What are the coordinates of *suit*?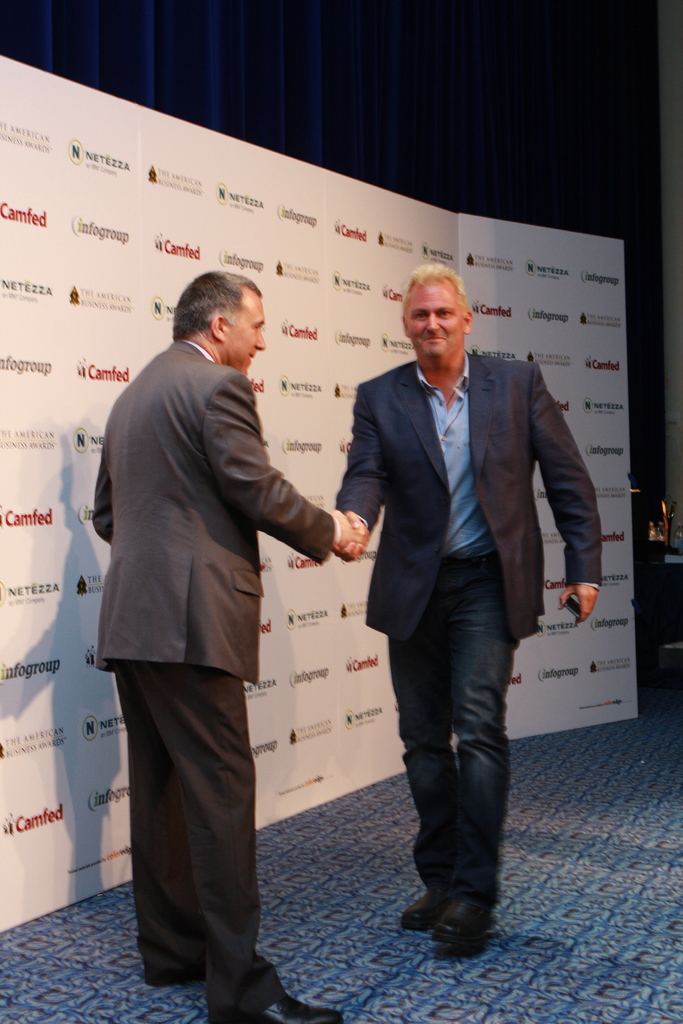
{"left": 92, "top": 337, "right": 334, "bottom": 1023}.
